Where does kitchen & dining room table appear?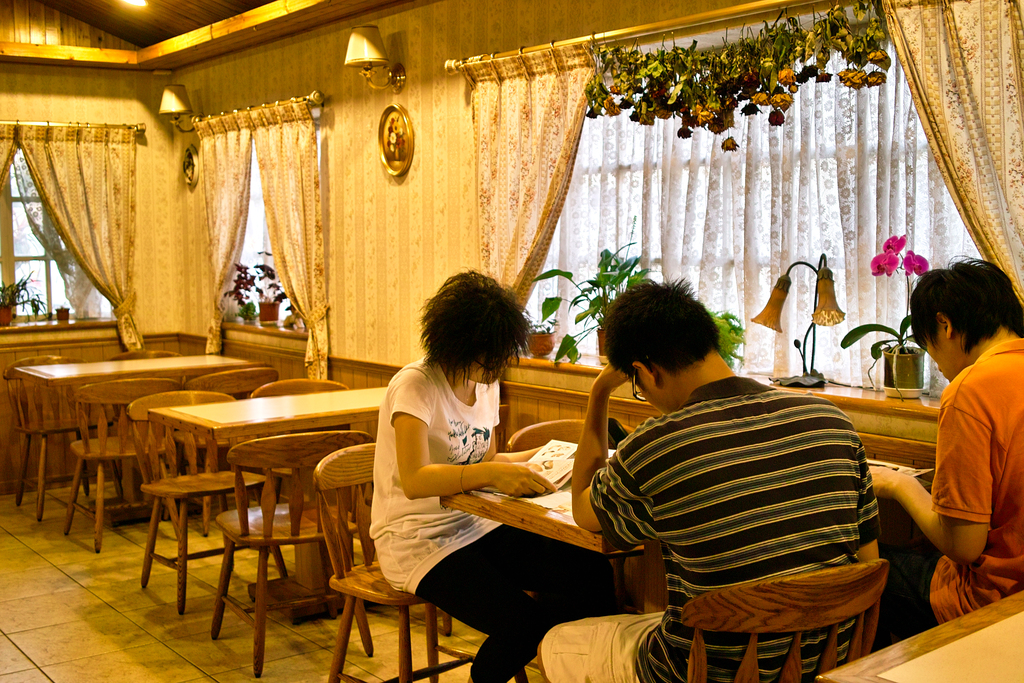
Appears at bbox(122, 356, 388, 629).
